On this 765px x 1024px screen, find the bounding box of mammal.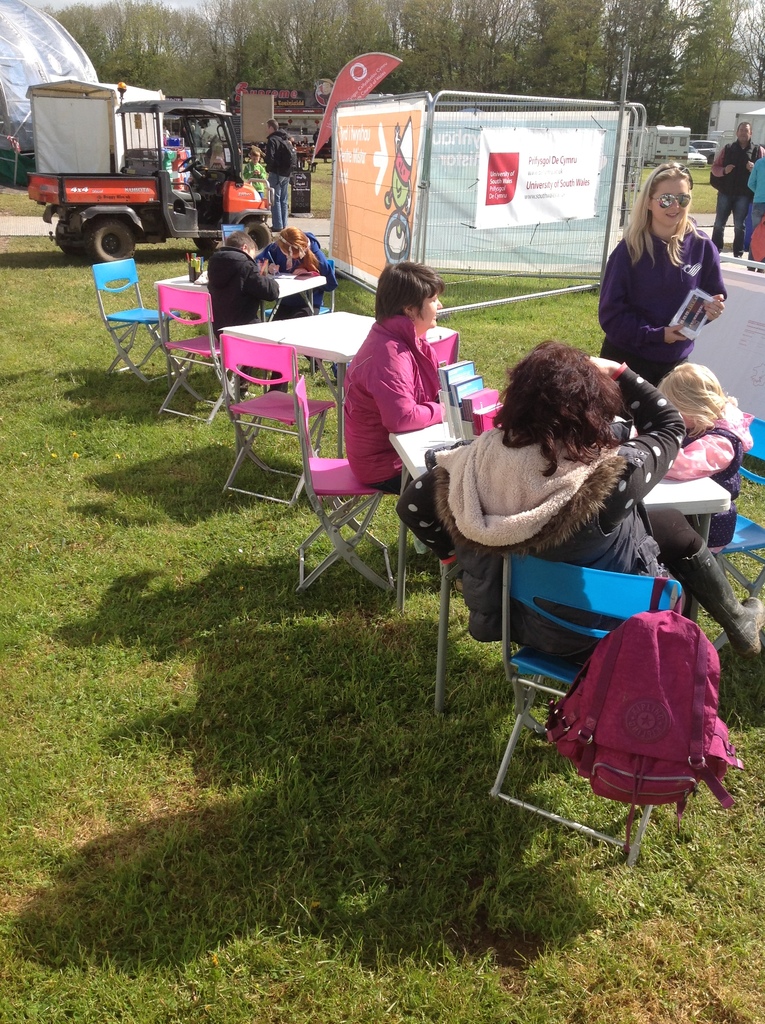
Bounding box: {"x1": 750, "y1": 221, "x2": 764, "y2": 268}.
